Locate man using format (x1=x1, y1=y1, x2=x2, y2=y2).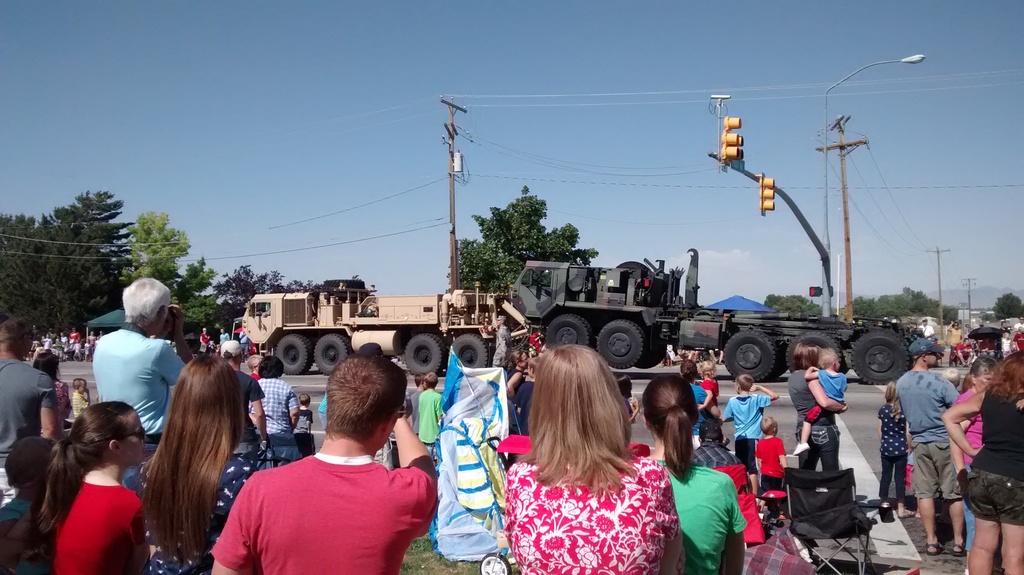
(x1=212, y1=350, x2=440, y2=574).
